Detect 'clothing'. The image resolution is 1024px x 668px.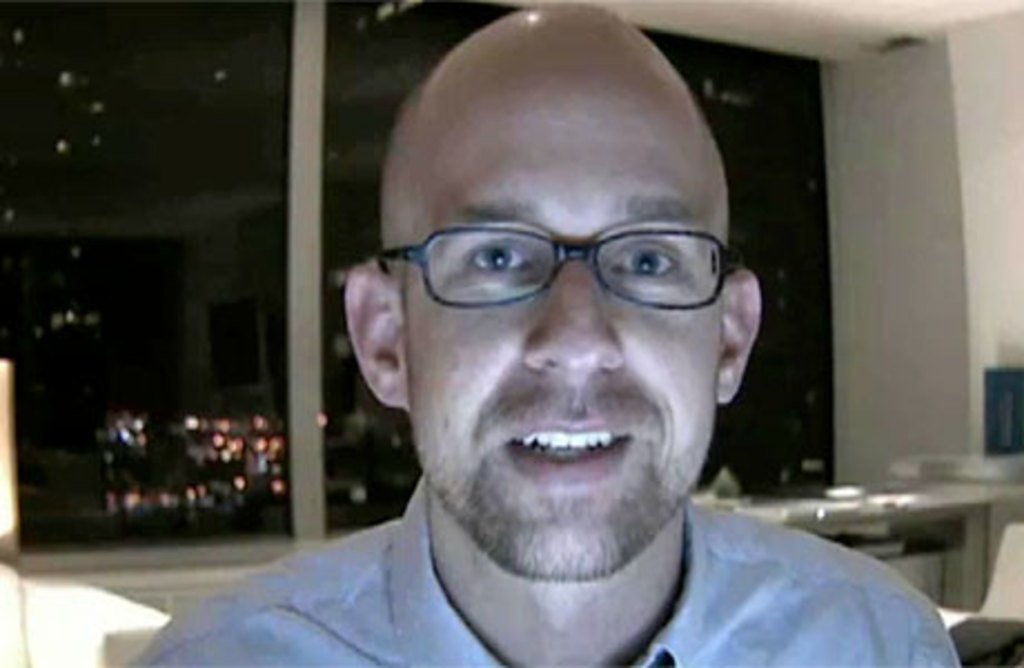
118, 477, 953, 666.
